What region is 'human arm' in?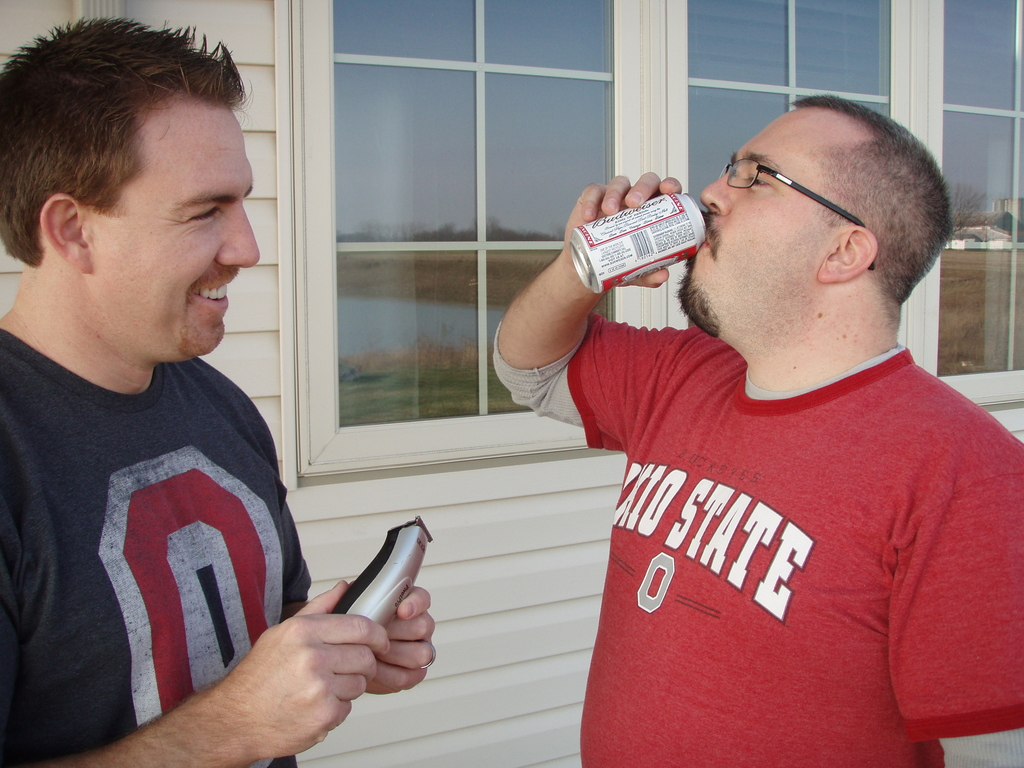
492/201/626/406.
